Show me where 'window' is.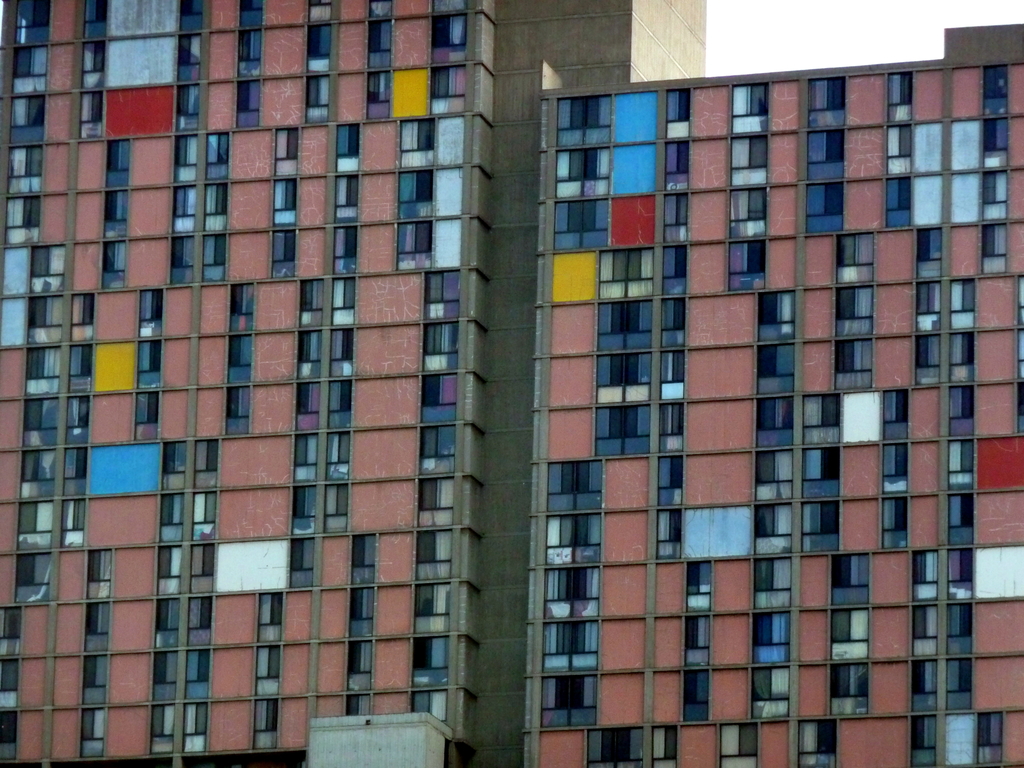
'window' is at (x1=548, y1=522, x2=601, y2=562).
